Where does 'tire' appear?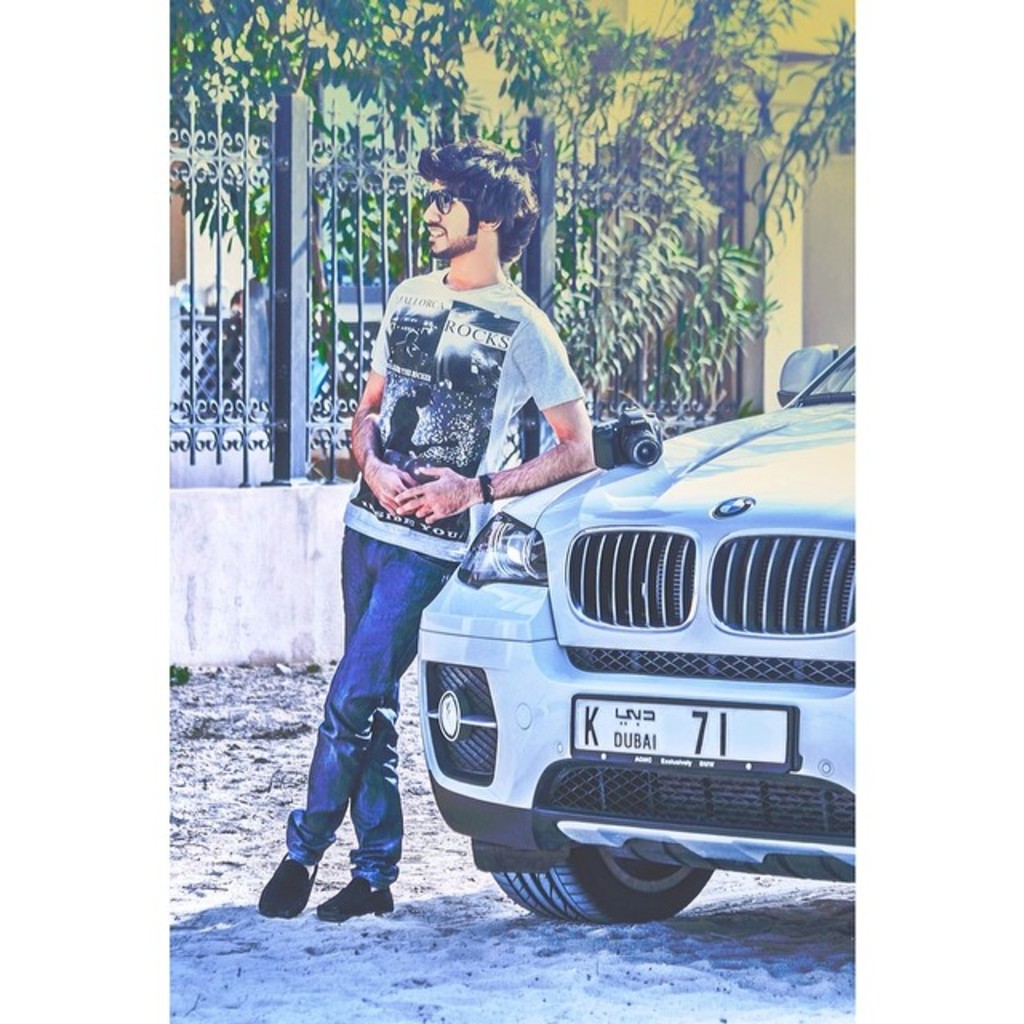
Appears at BBox(486, 842, 710, 923).
